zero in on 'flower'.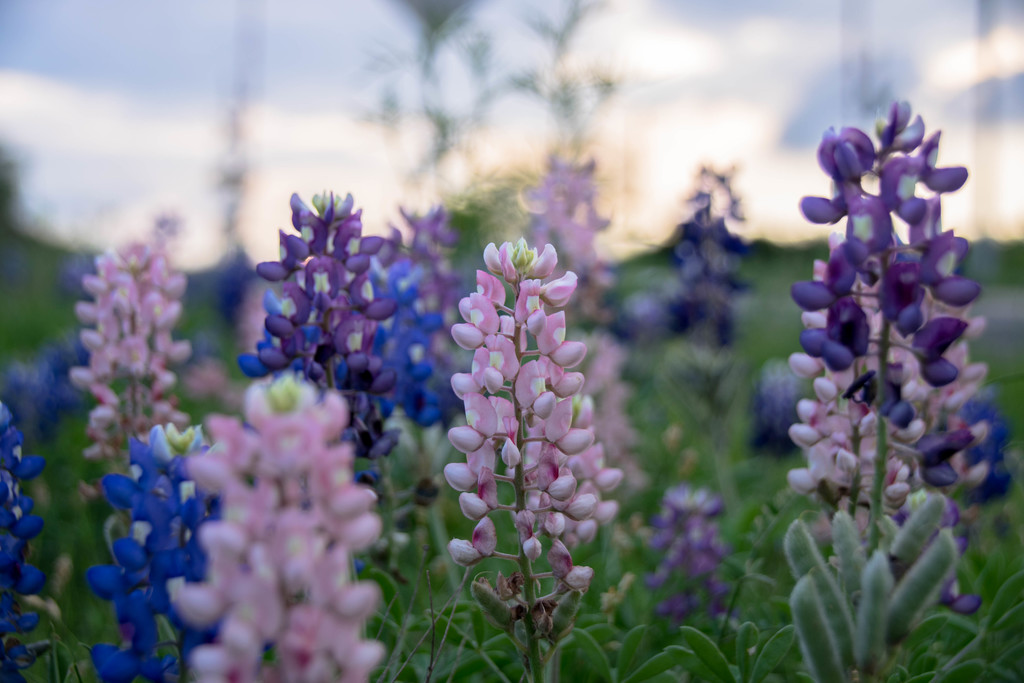
Zeroed in: x1=646, y1=486, x2=729, y2=620.
